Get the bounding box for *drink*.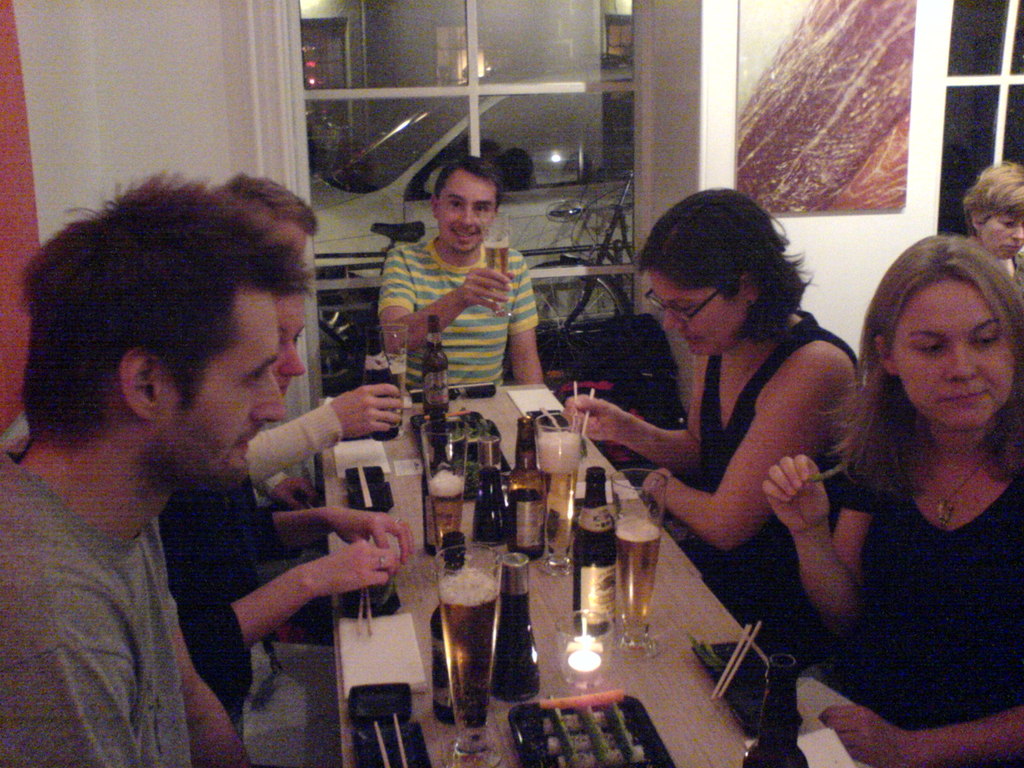
614,518,649,626.
